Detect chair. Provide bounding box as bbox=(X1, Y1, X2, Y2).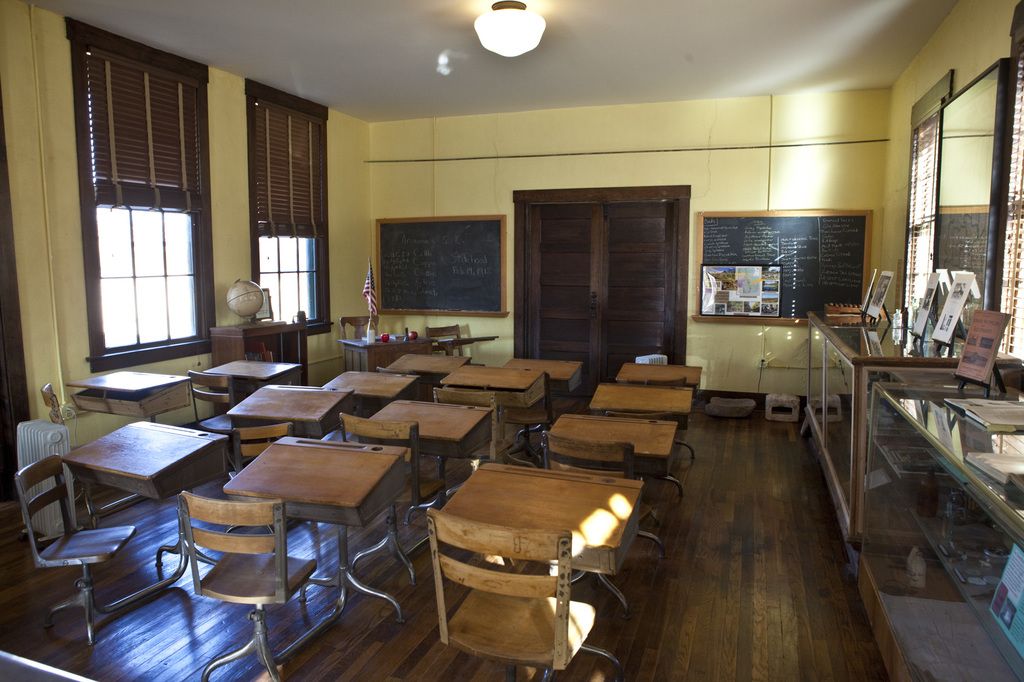
bbox=(339, 314, 376, 340).
